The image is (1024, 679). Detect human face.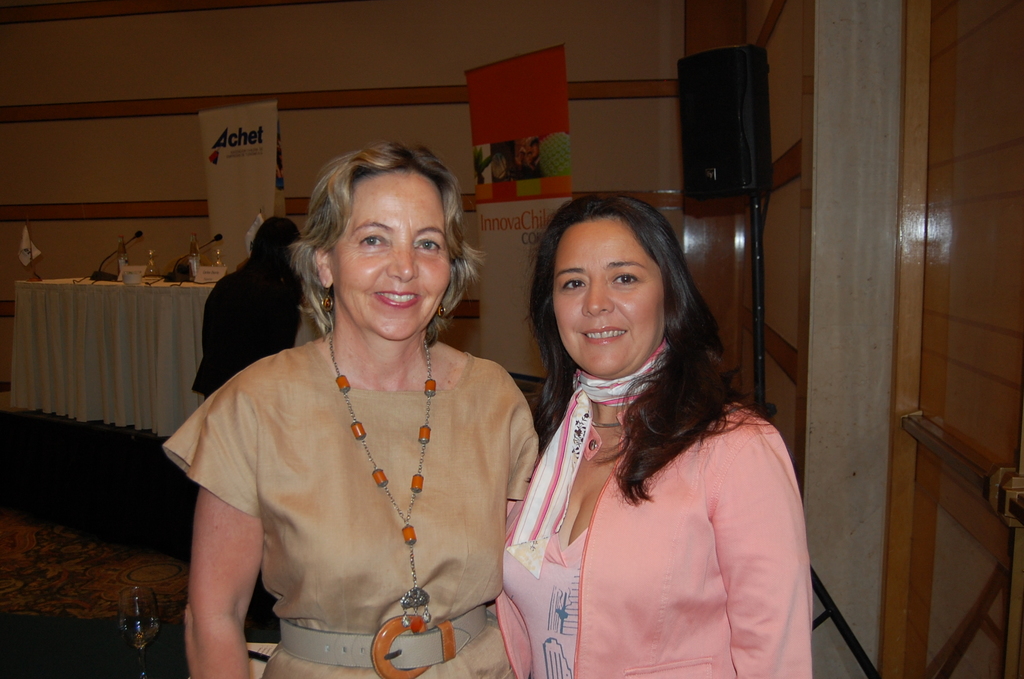
Detection: 333,171,453,340.
